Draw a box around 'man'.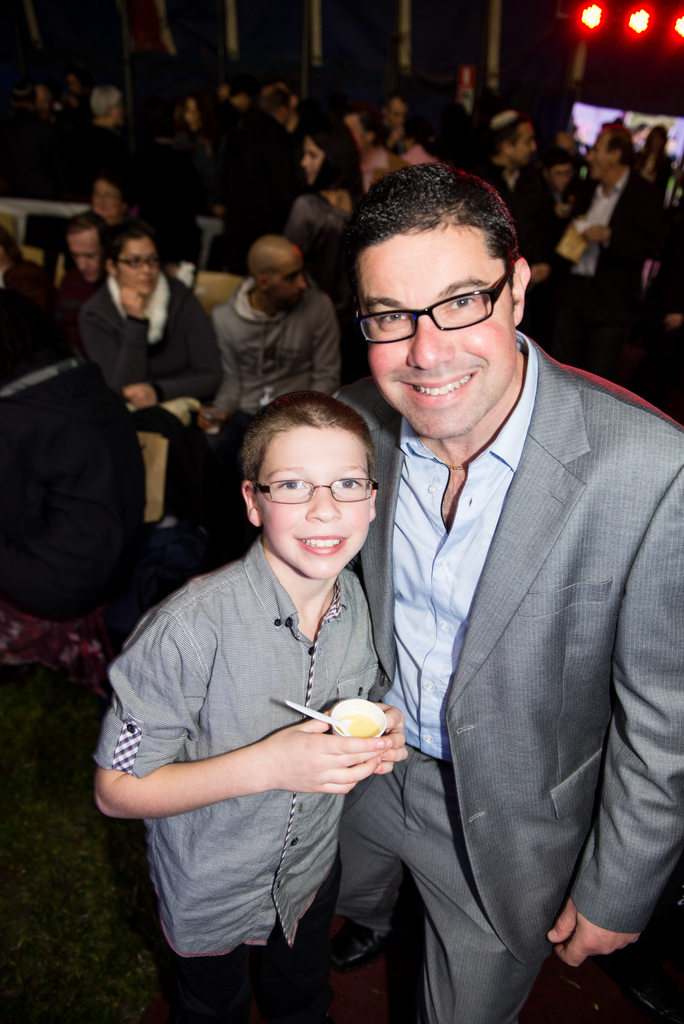
<region>167, 234, 347, 559</region>.
